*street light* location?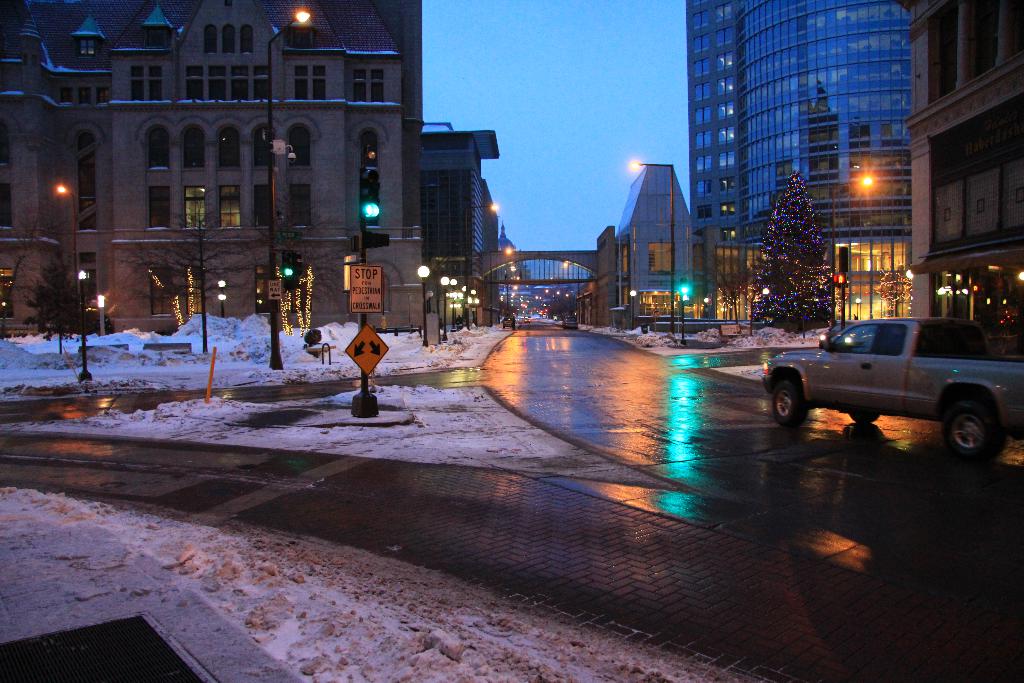
box(557, 261, 583, 319)
